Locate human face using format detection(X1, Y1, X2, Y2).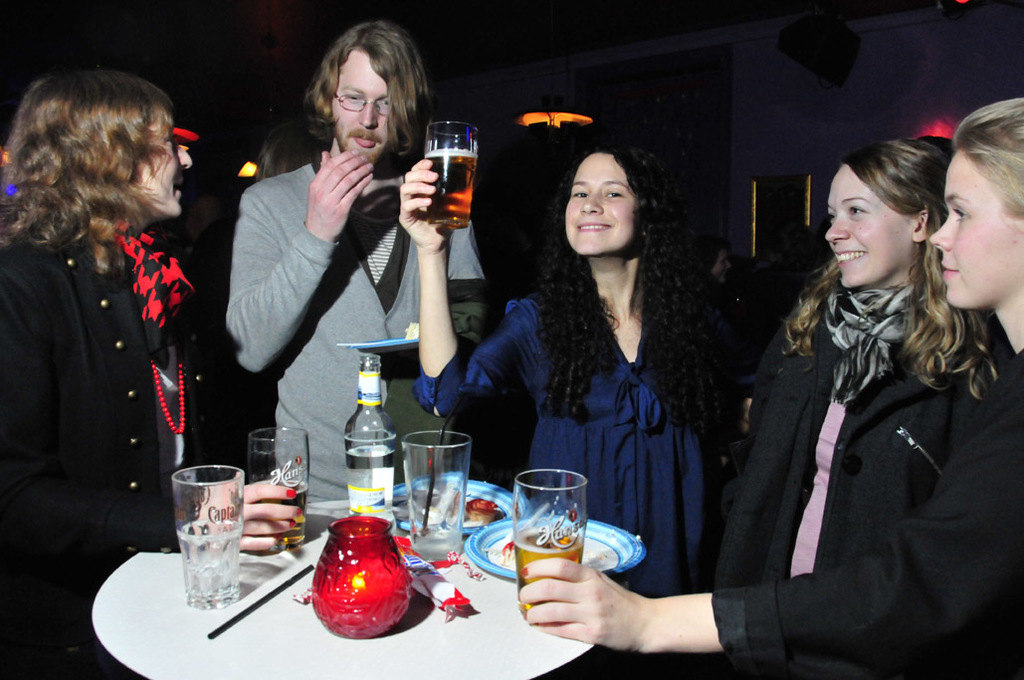
detection(138, 106, 193, 220).
